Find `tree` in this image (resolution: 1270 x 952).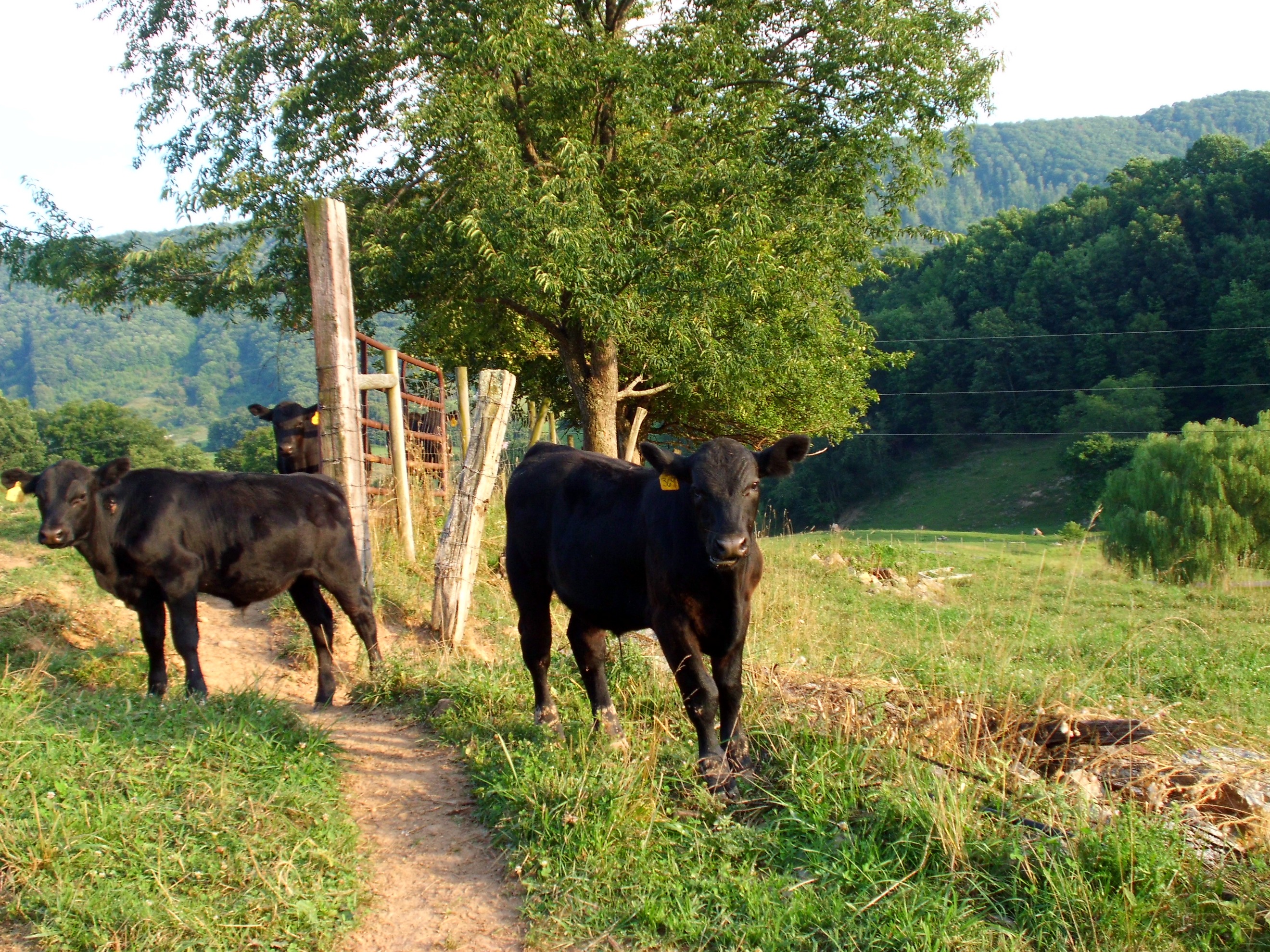
18:194:101:225.
